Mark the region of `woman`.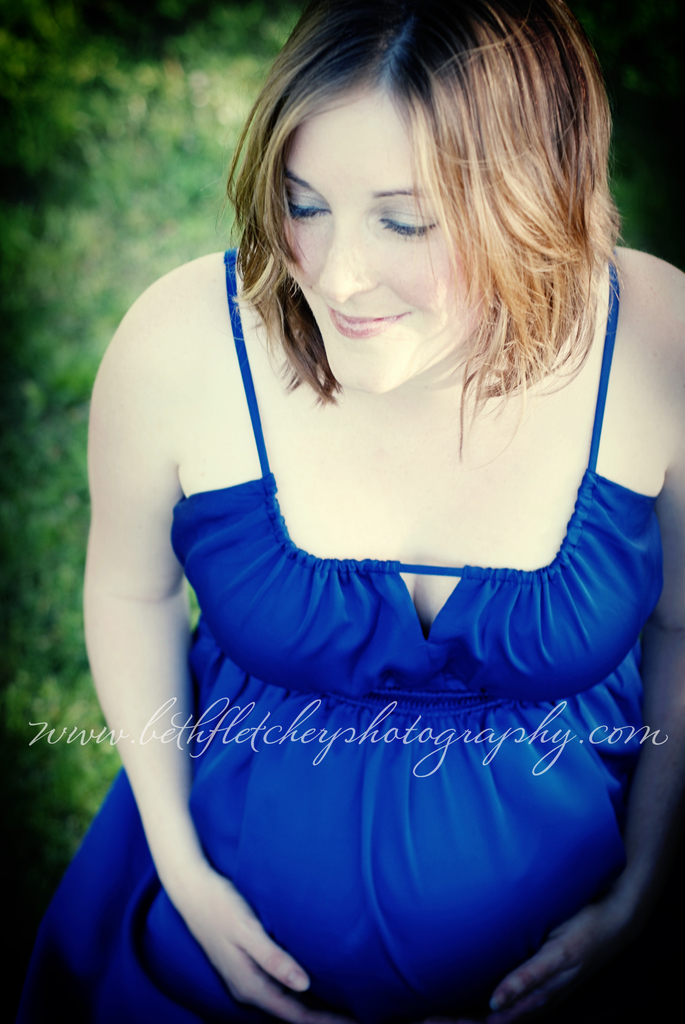
Region: (x1=44, y1=1, x2=684, y2=1020).
